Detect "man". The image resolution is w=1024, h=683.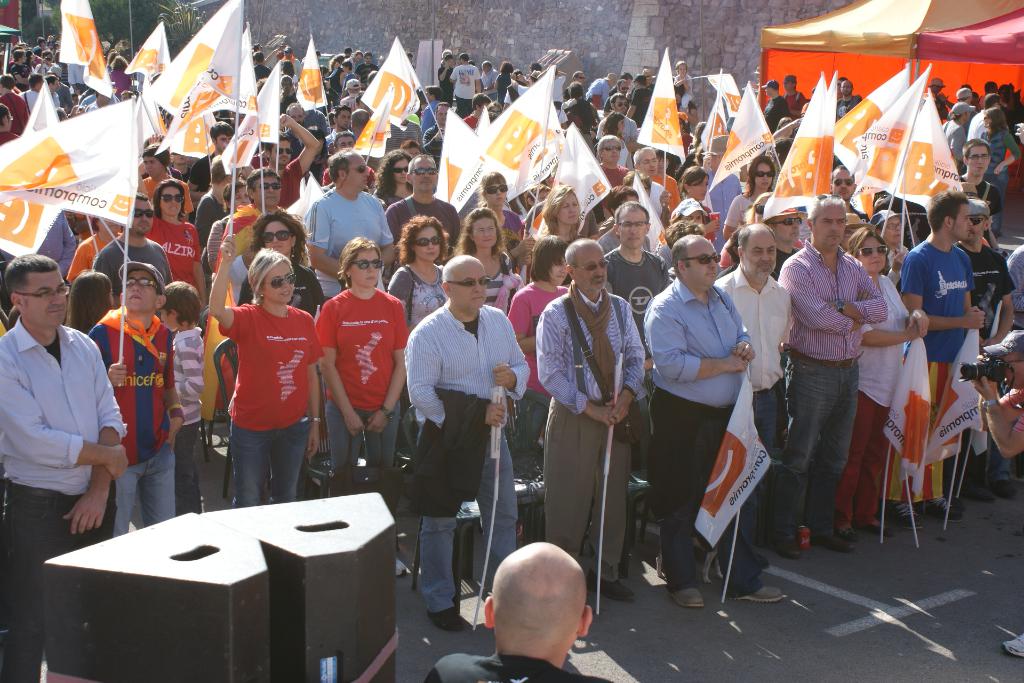
bbox=(723, 222, 792, 612).
